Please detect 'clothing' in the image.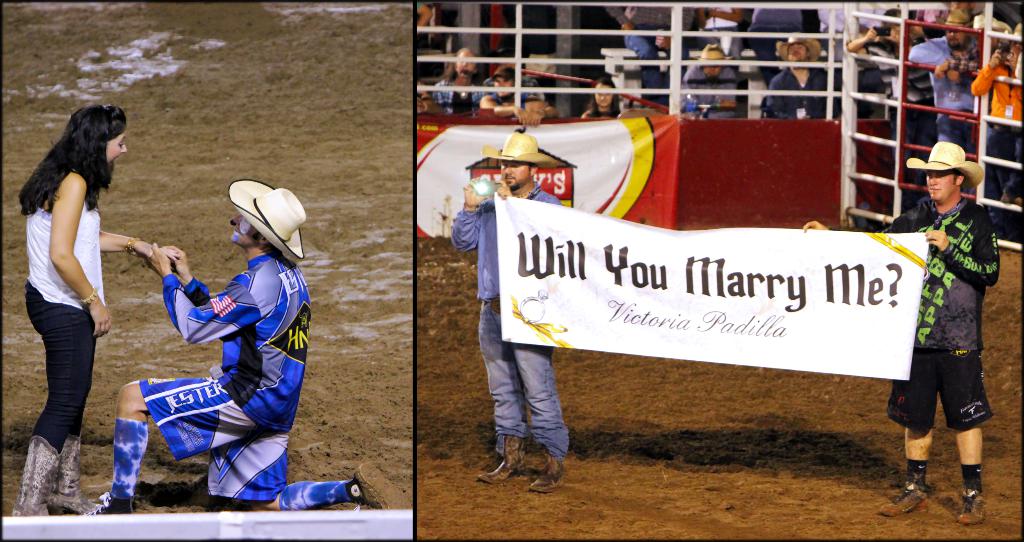
(x1=19, y1=166, x2=104, y2=319).
